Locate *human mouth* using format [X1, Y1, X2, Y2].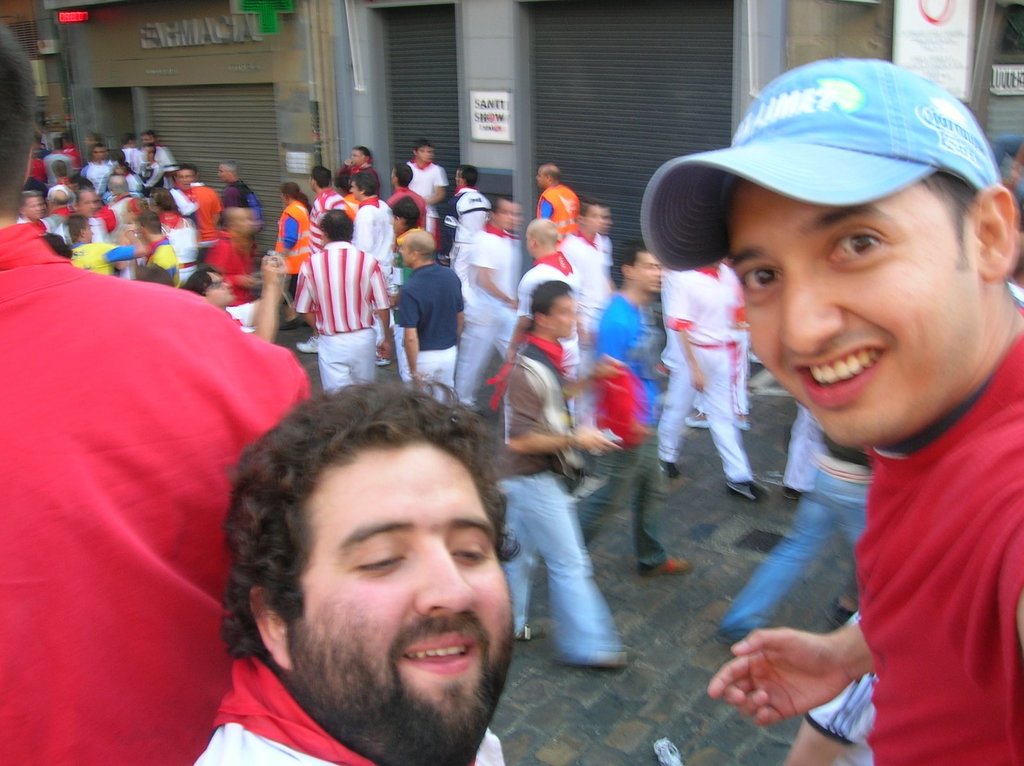
[91, 207, 97, 214].
